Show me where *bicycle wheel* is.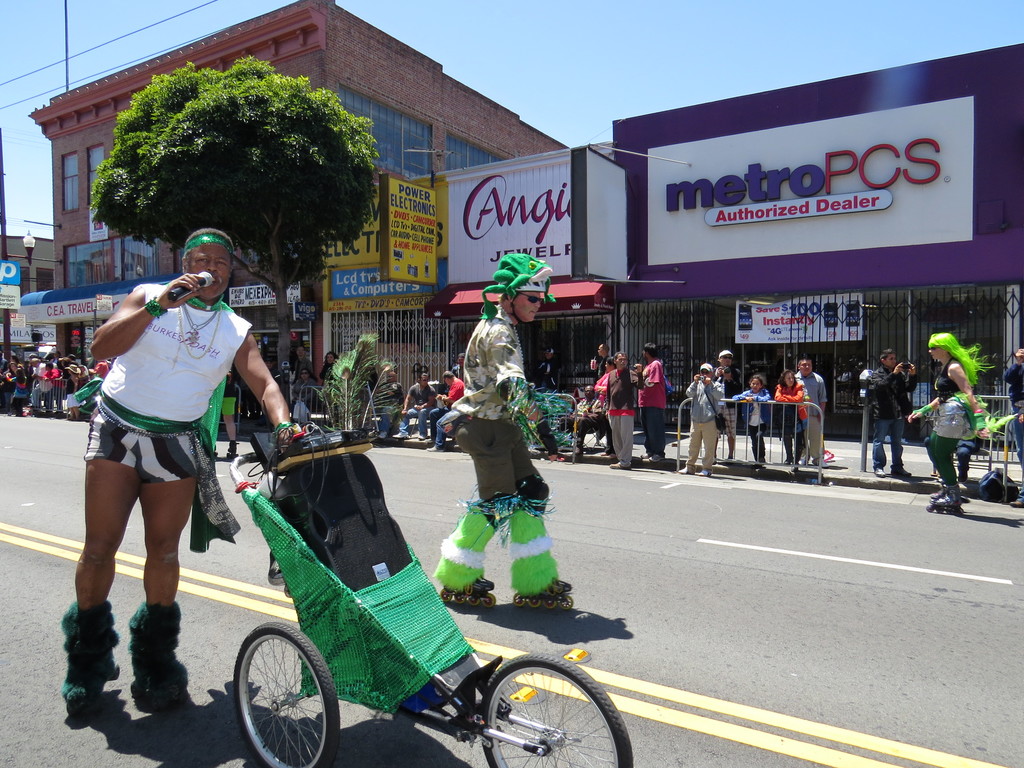
*bicycle wheel* is at 230/622/340/767.
